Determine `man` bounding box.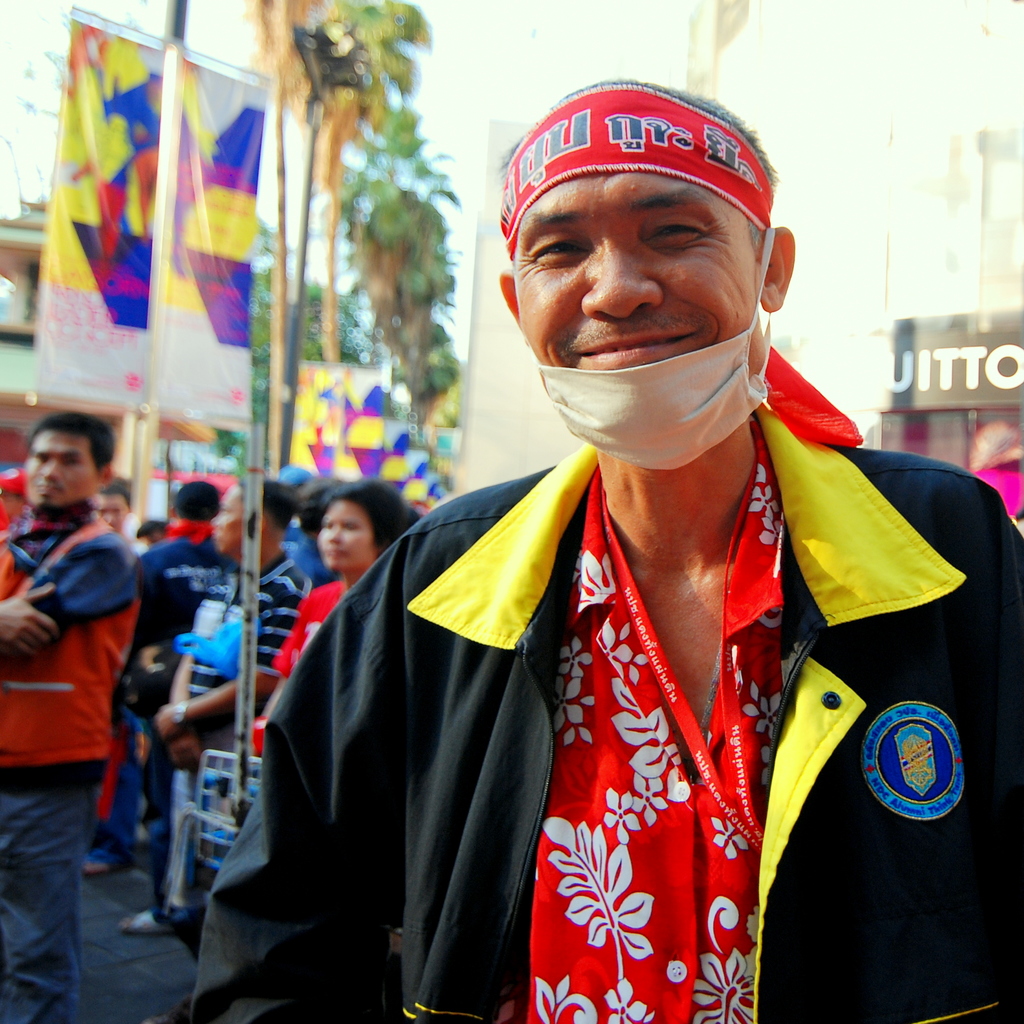
Determined: [left=173, top=105, right=987, bottom=1023].
